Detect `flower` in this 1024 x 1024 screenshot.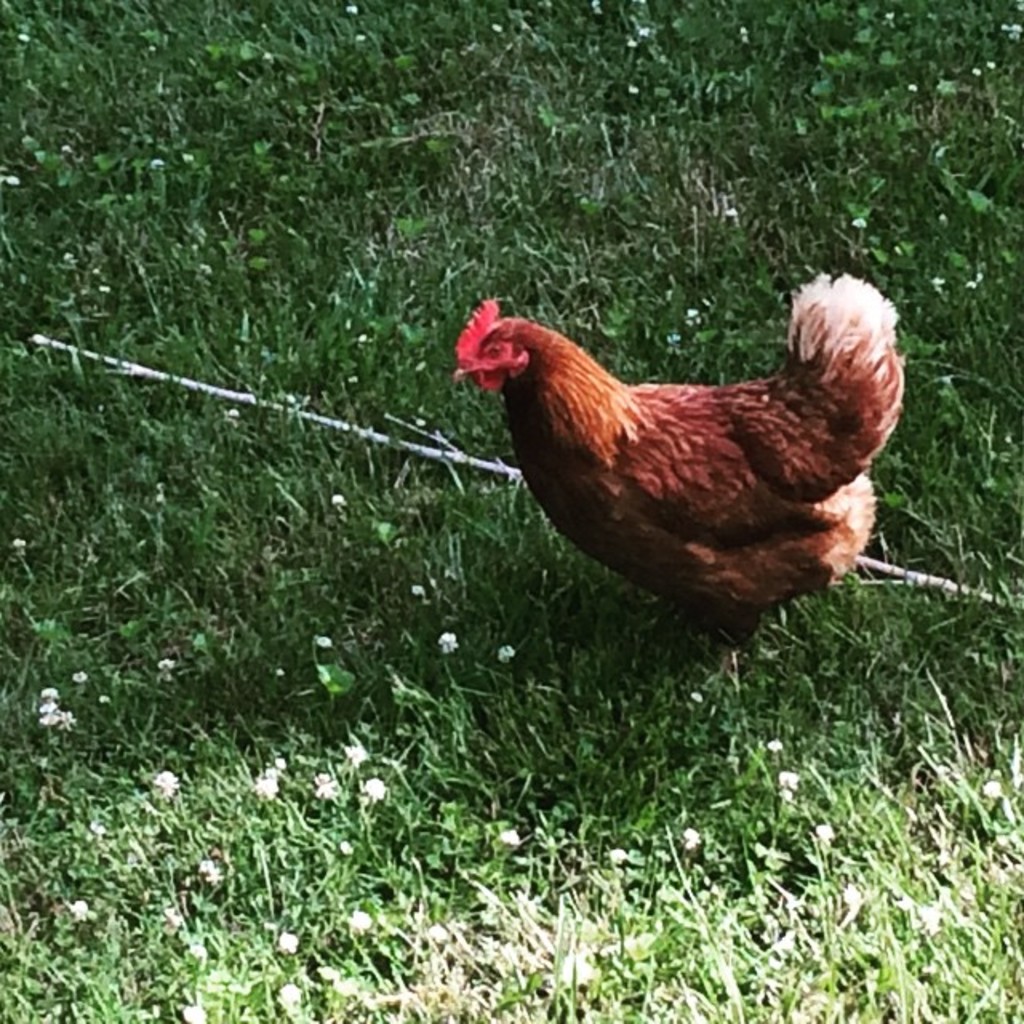
Detection: bbox=[338, 974, 354, 992].
